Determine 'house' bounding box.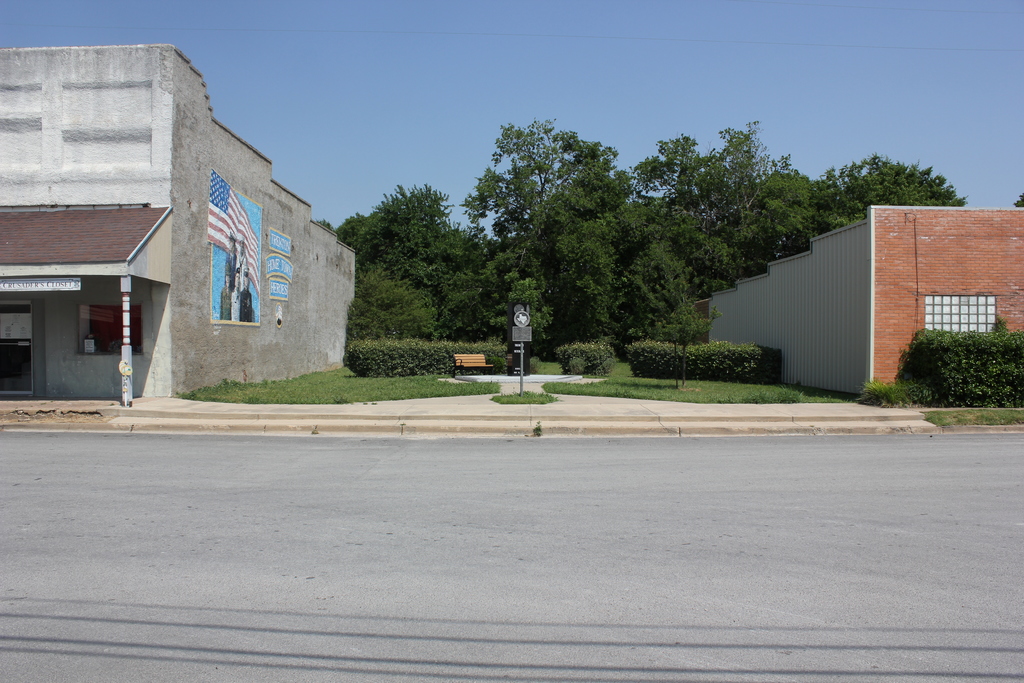
Determined: (left=0, top=45, right=362, bottom=396).
